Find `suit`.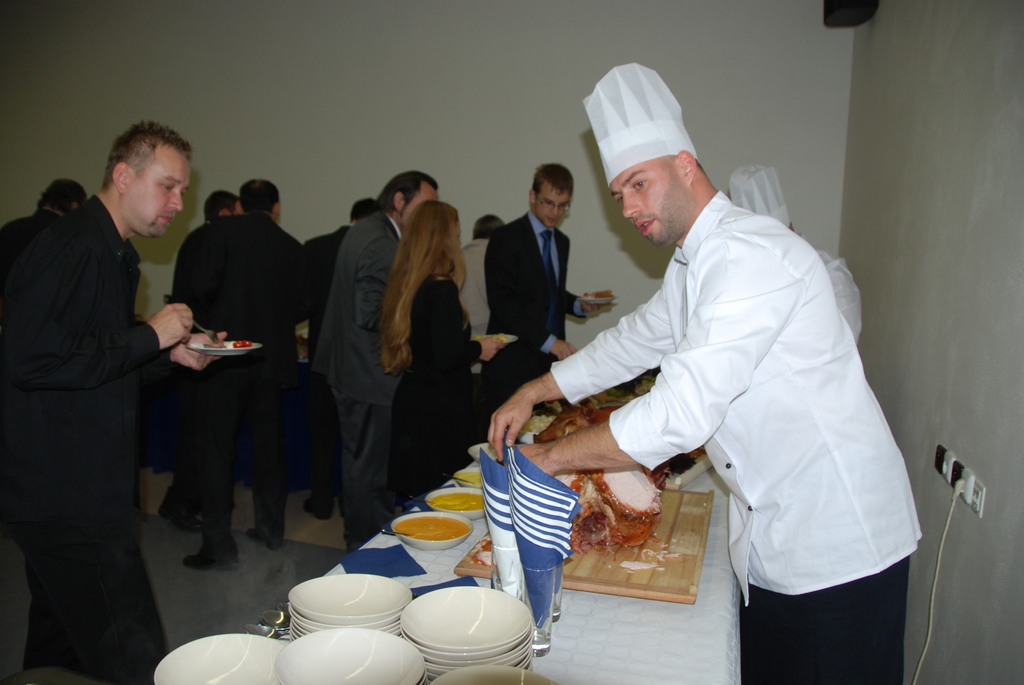
391 276 487 507.
